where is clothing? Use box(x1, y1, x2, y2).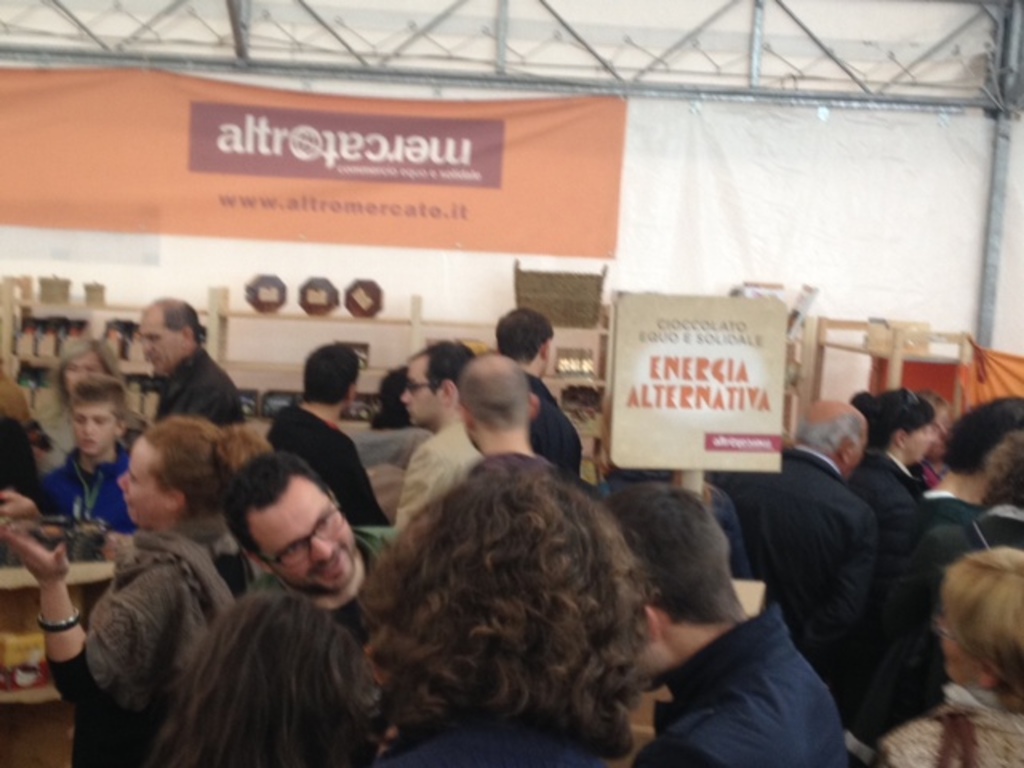
box(893, 486, 978, 554).
